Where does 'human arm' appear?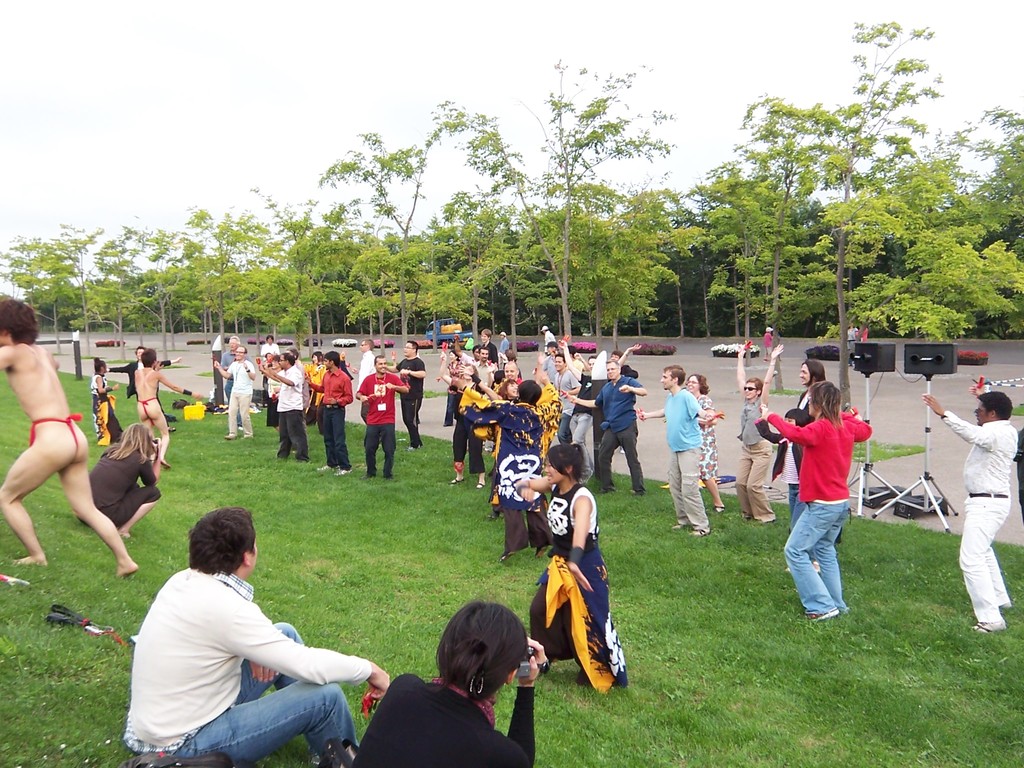
Appears at x1=328 y1=376 x2=354 y2=407.
